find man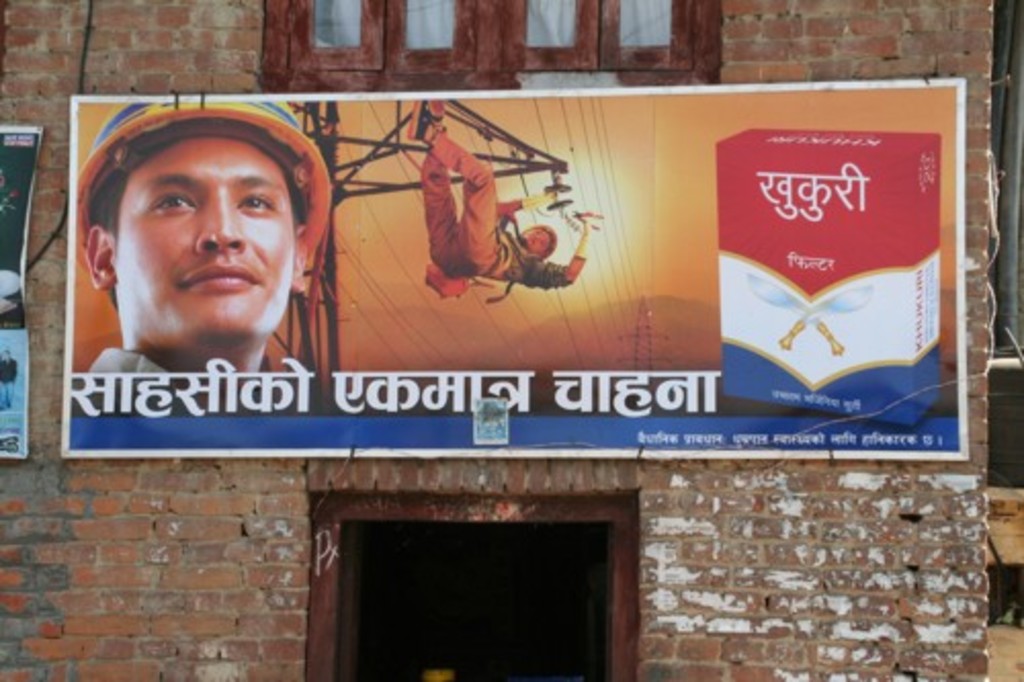
[406, 96, 598, 291]
